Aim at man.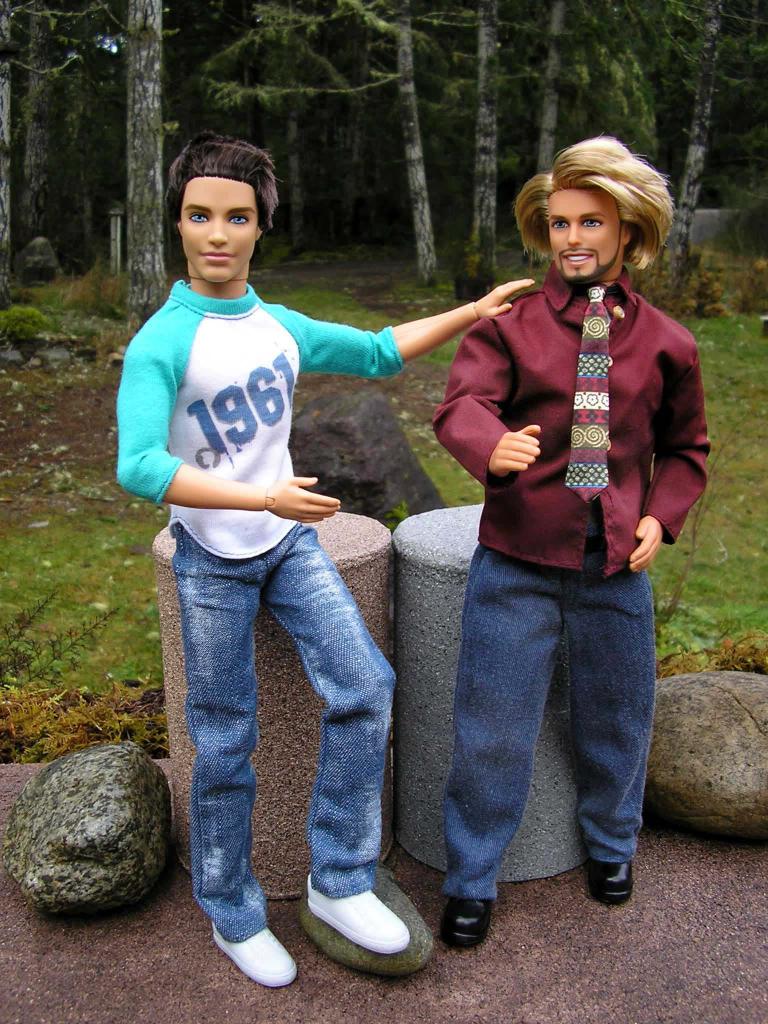
Aimed at select_region(156, 166, 577, 948).
